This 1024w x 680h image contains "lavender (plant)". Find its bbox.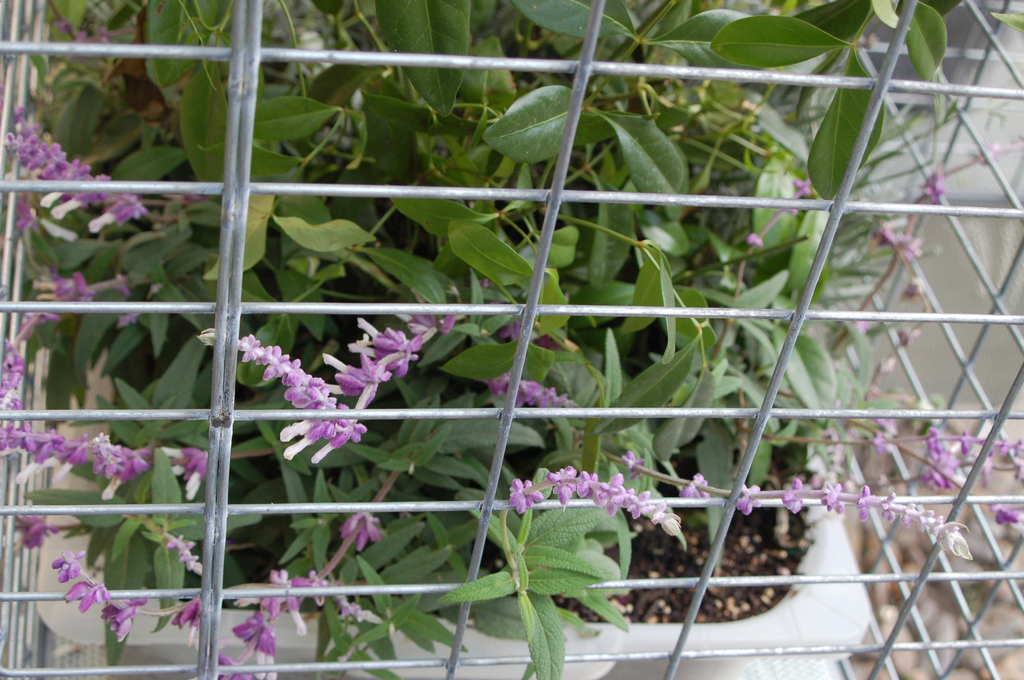
x1=0, y1=323, x2=29, y2=403.
